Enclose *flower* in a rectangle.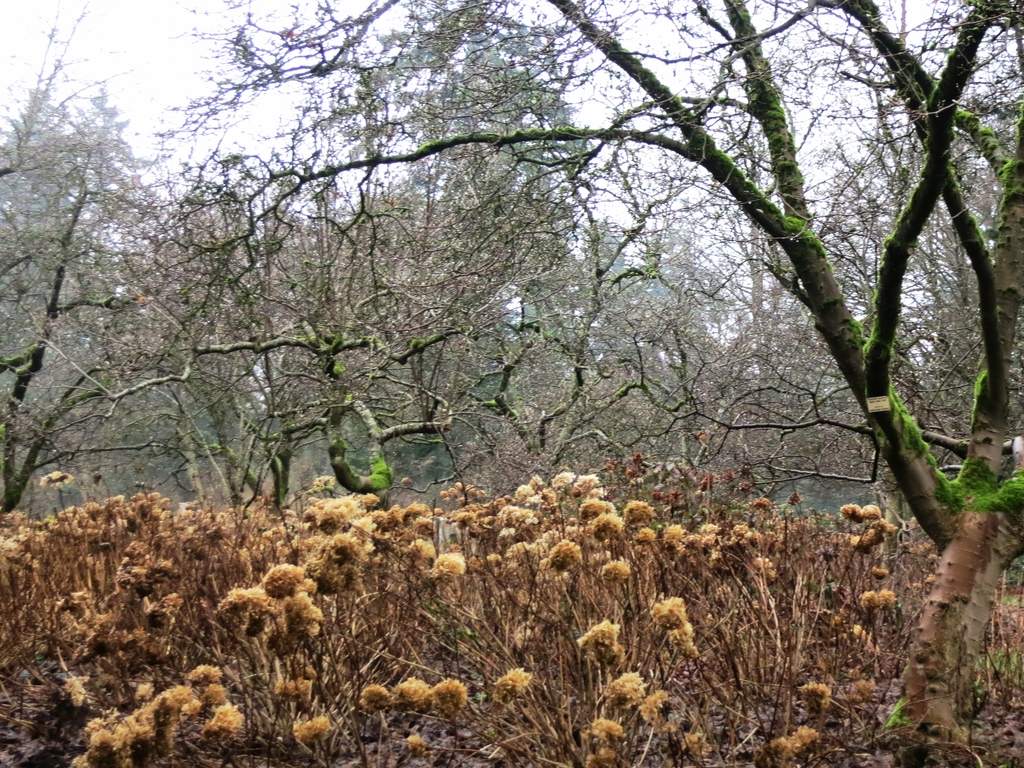
(578,621,623,662).
